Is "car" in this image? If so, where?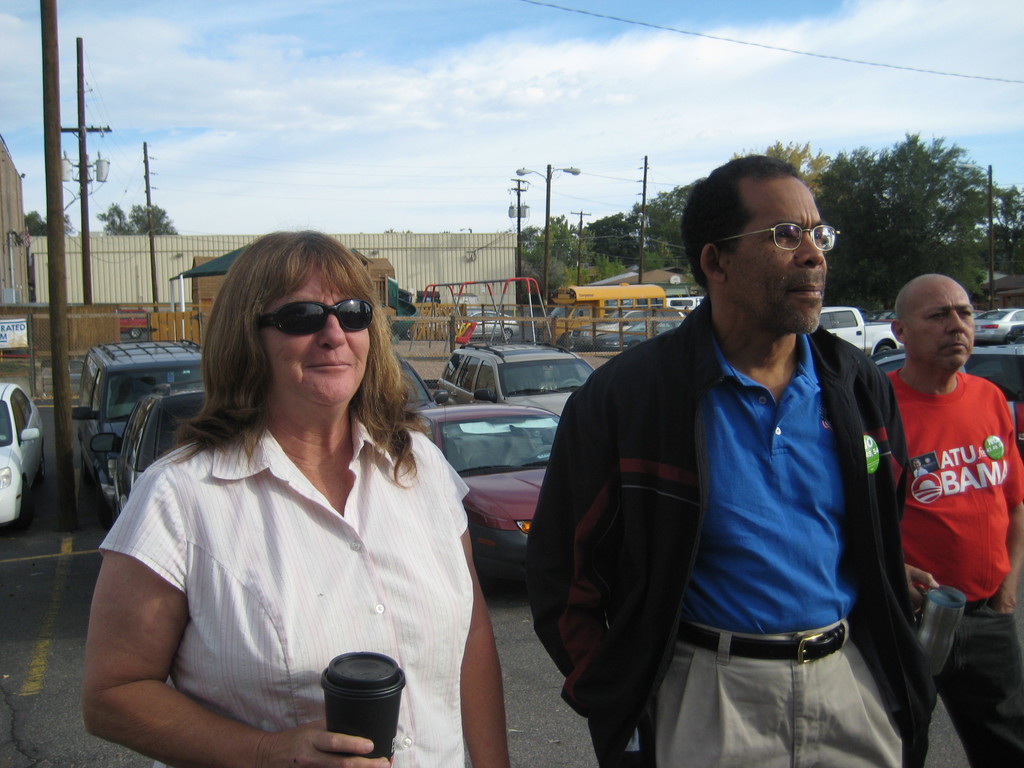
Yes, at select_region(417, 399, 559, 565).
